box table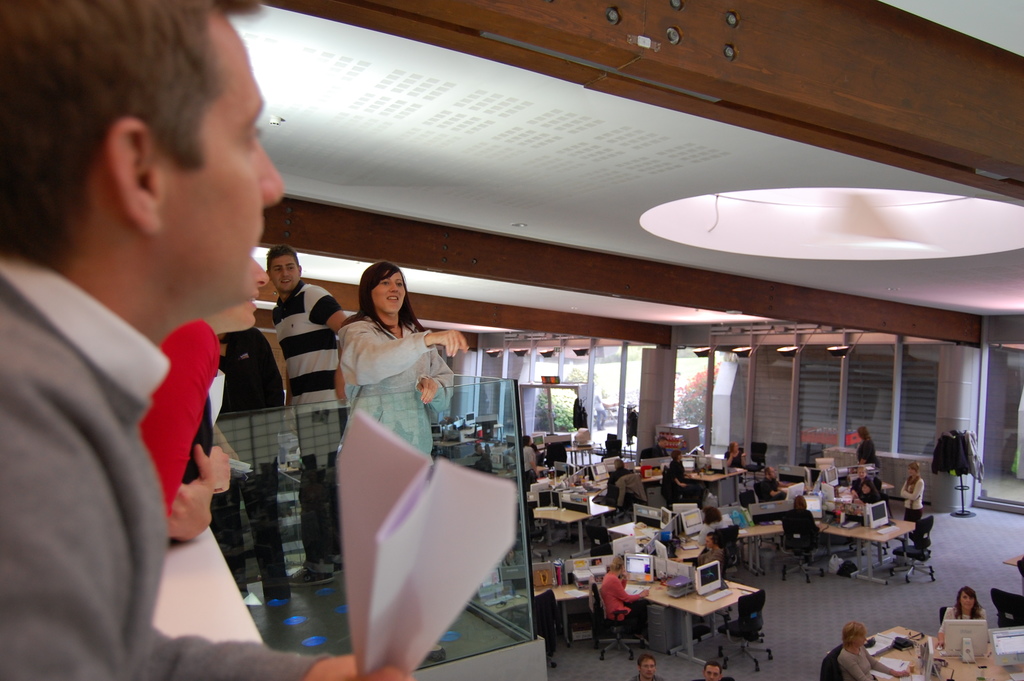
[left=653, top=420, right=696, bottom=451]
